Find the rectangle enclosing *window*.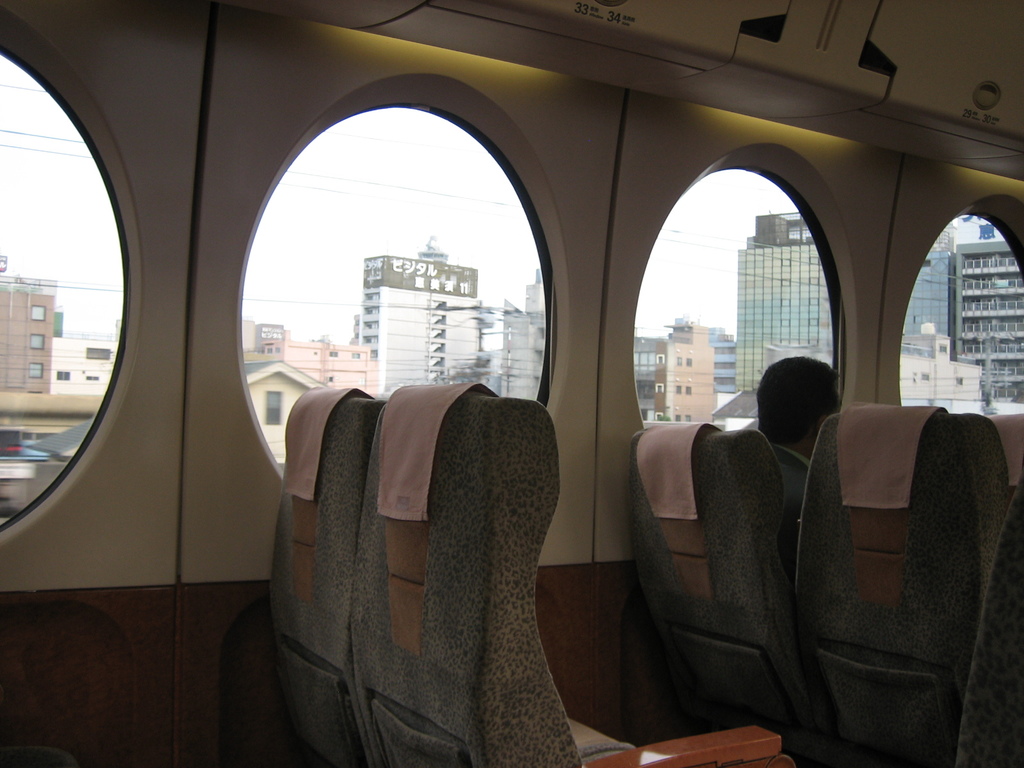
<region>328, 377, 335, 383</region>.
